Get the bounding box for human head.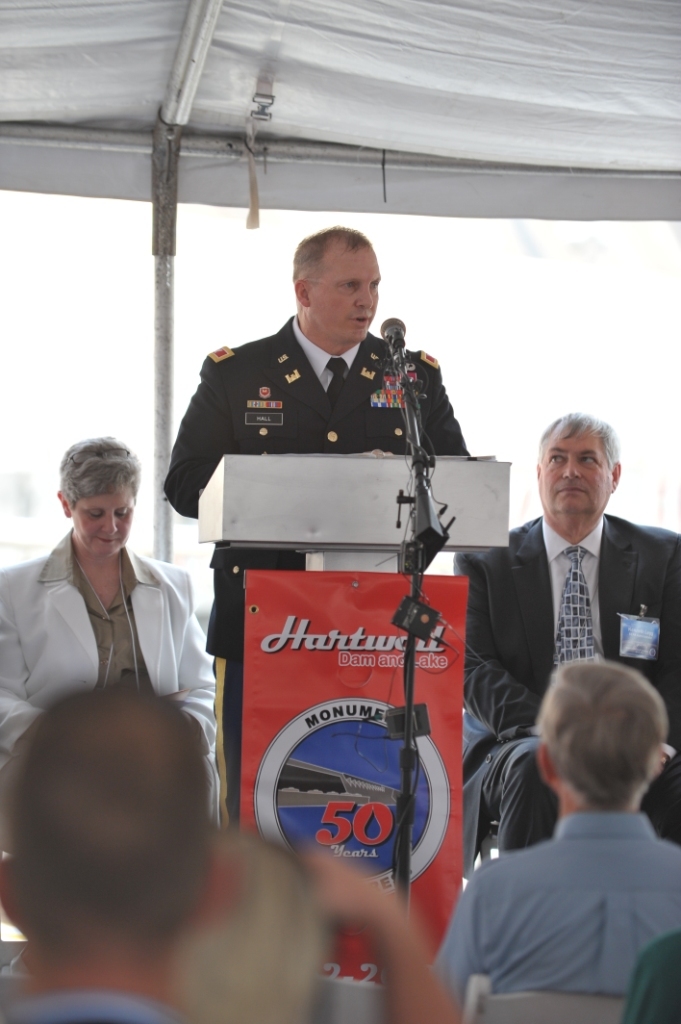
536 657 670 817.
